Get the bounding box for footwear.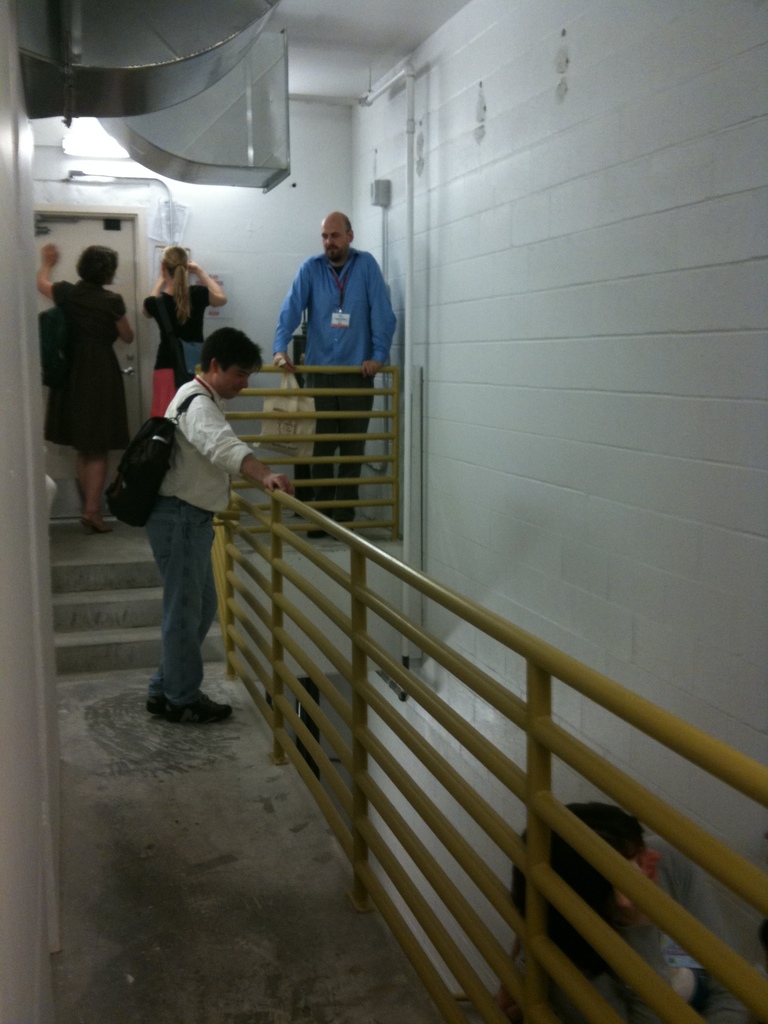
x1=146 y1=693 x2=165 y2=716.
